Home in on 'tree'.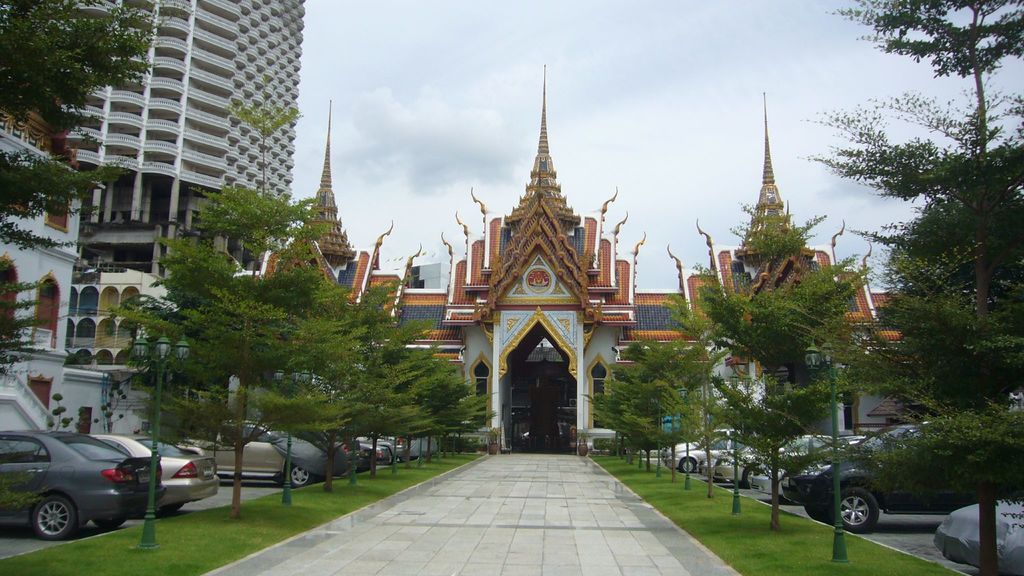
Homed in at crop(583, 291, 777, 509).
